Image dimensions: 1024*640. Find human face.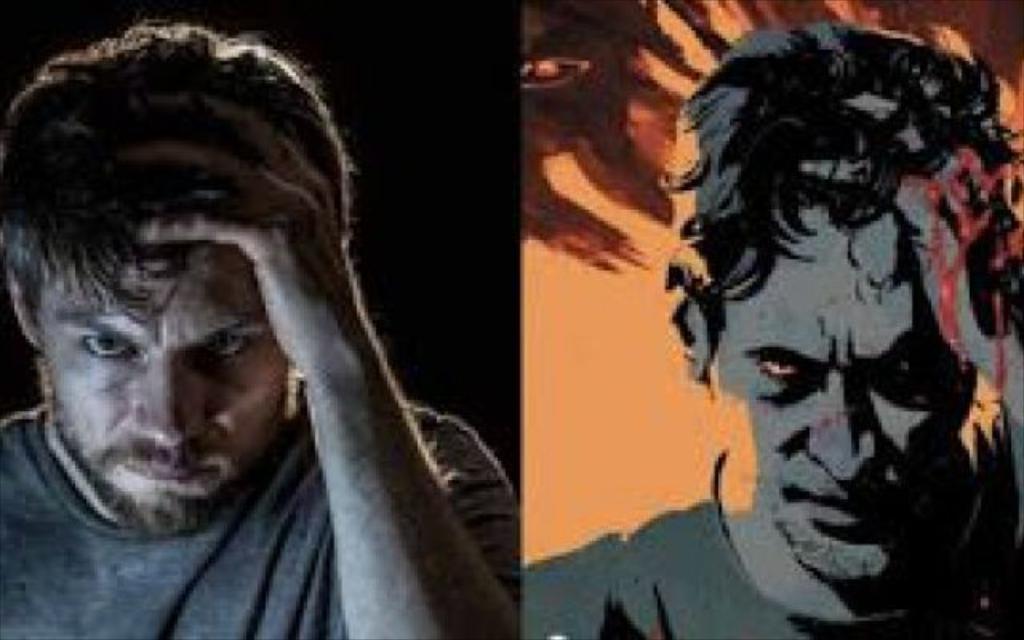
[x1=704, y1=206, x2=976, y2=579].
